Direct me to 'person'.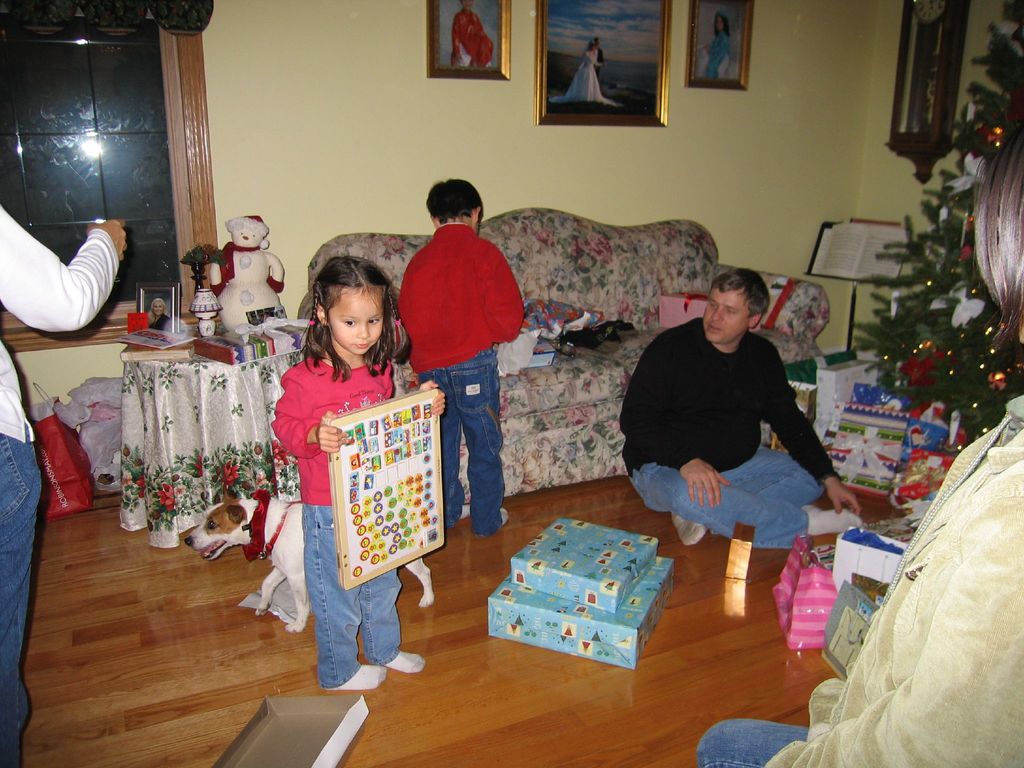
Direction: crop(274, 257, 446, 691).
